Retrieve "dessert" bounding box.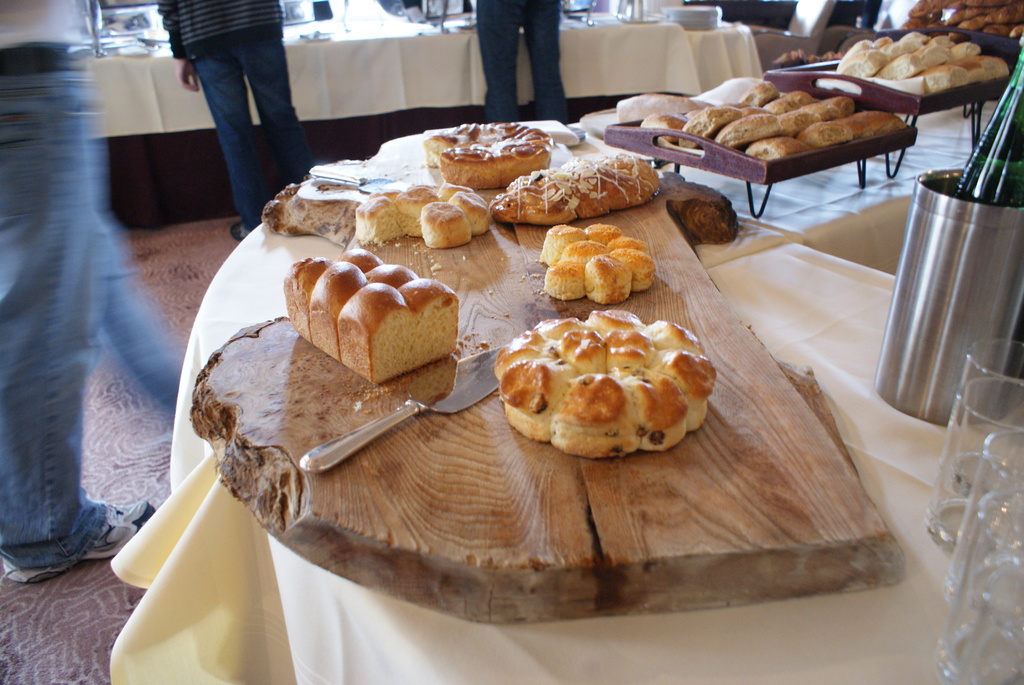
Bounding box: <region>503, 298, 697, 459</region>.
